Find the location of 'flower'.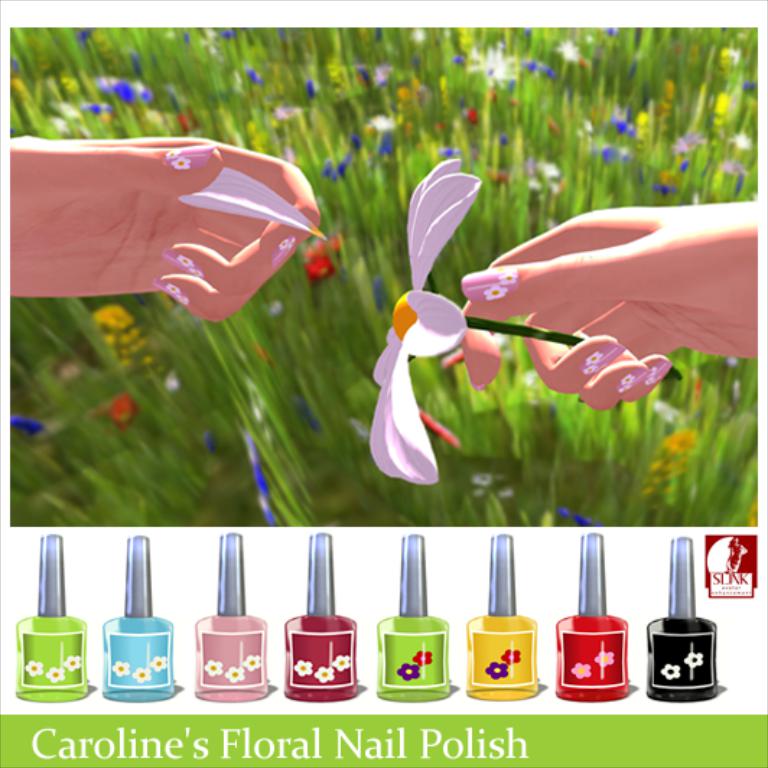
Location: 582,348,603,367.
